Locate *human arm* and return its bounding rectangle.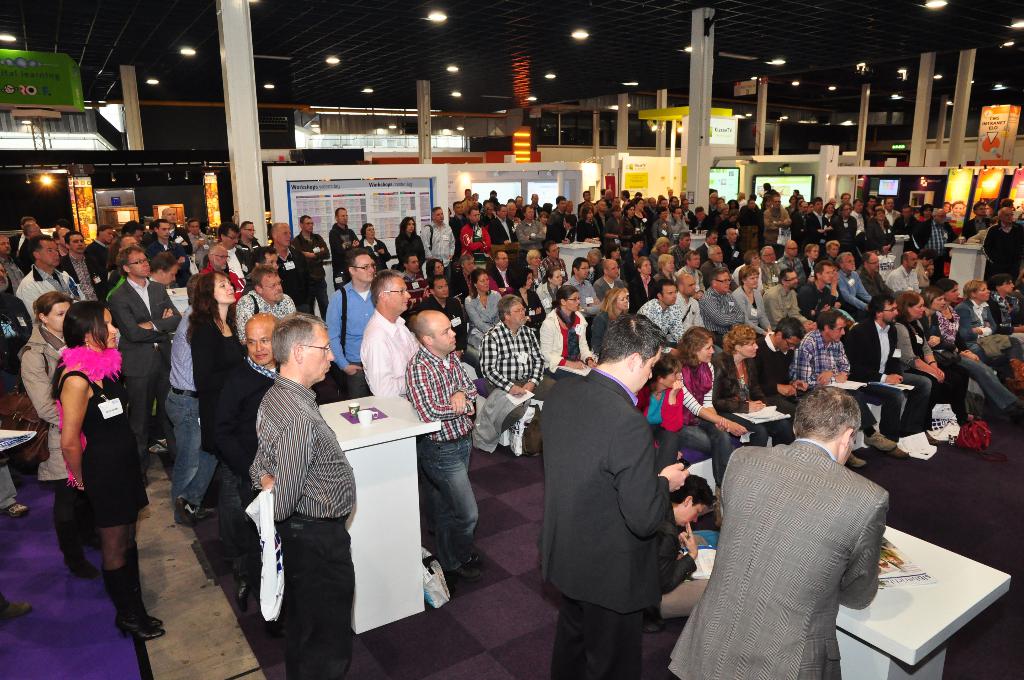
bbox(639, 300, 678, 357).
